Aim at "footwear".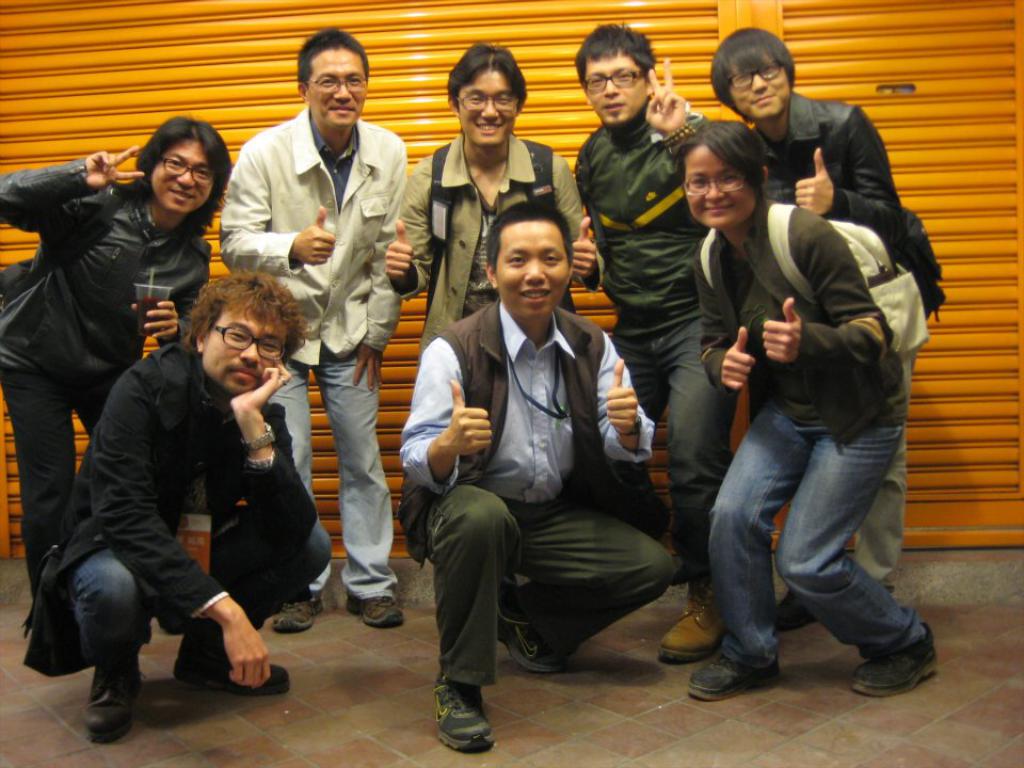
Aimed at 173/652/289/700.
